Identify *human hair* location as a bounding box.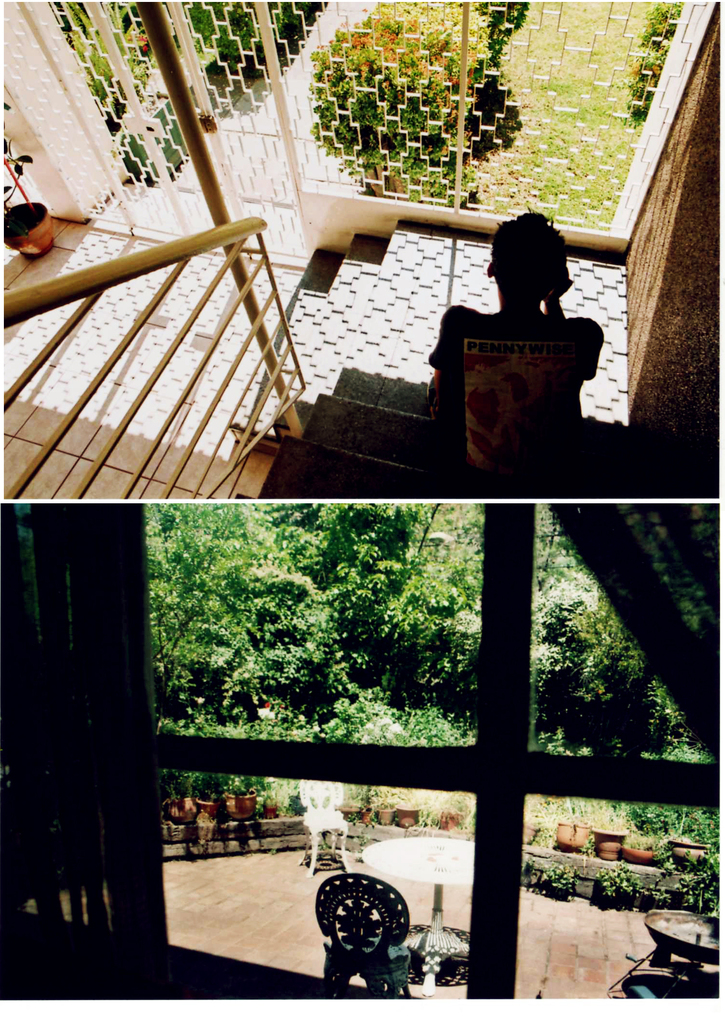
select_region(494, 198, 574, 303).
